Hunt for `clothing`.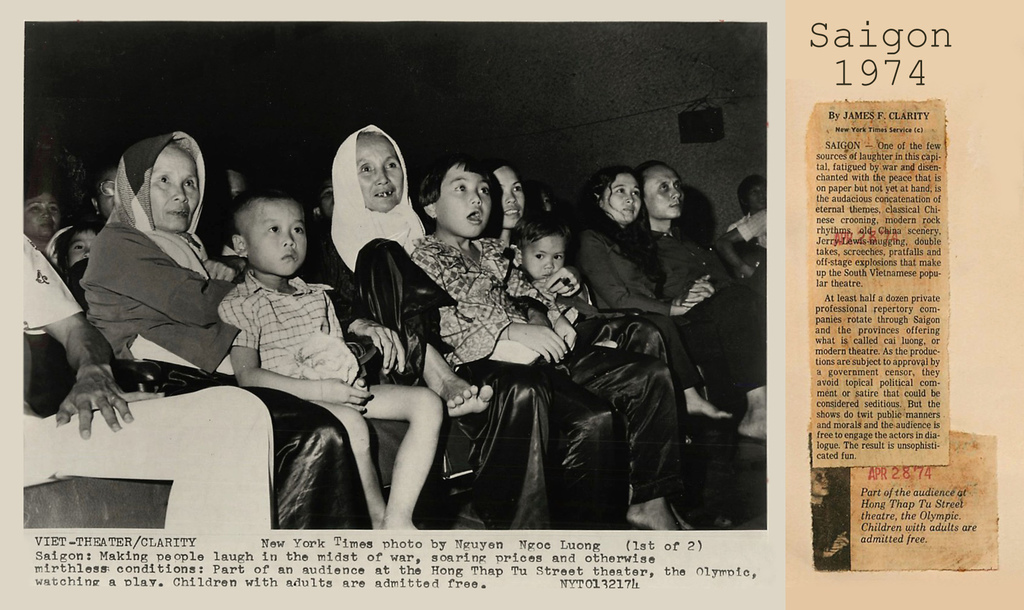
Hunted down at 21,221,275,534.
